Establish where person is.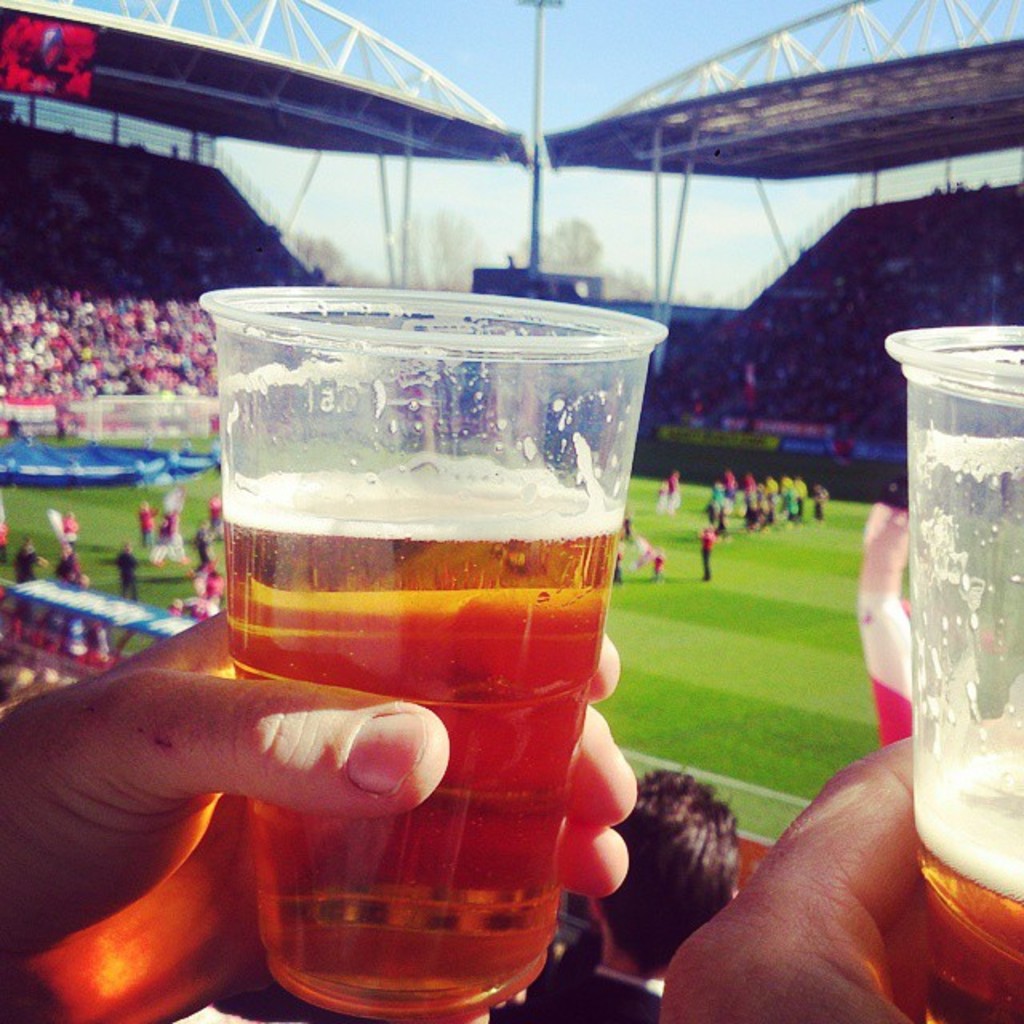
Established at x1=624 y1=515 x2=630 y2=539.
